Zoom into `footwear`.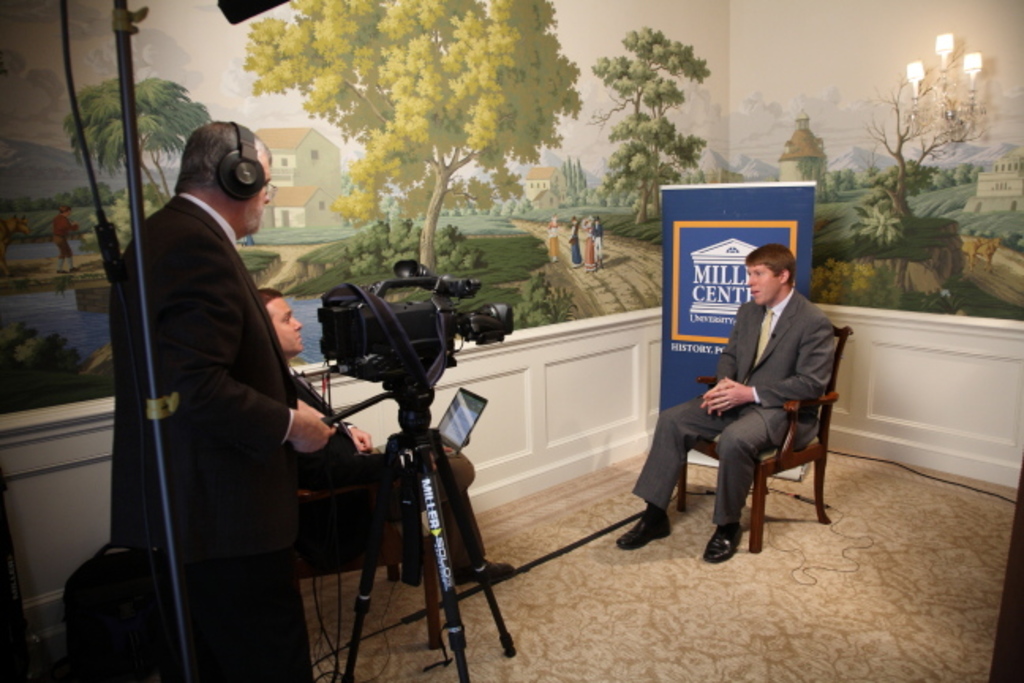
Zoom target: [x1=466, y1=558, x2=518, y2=583].
